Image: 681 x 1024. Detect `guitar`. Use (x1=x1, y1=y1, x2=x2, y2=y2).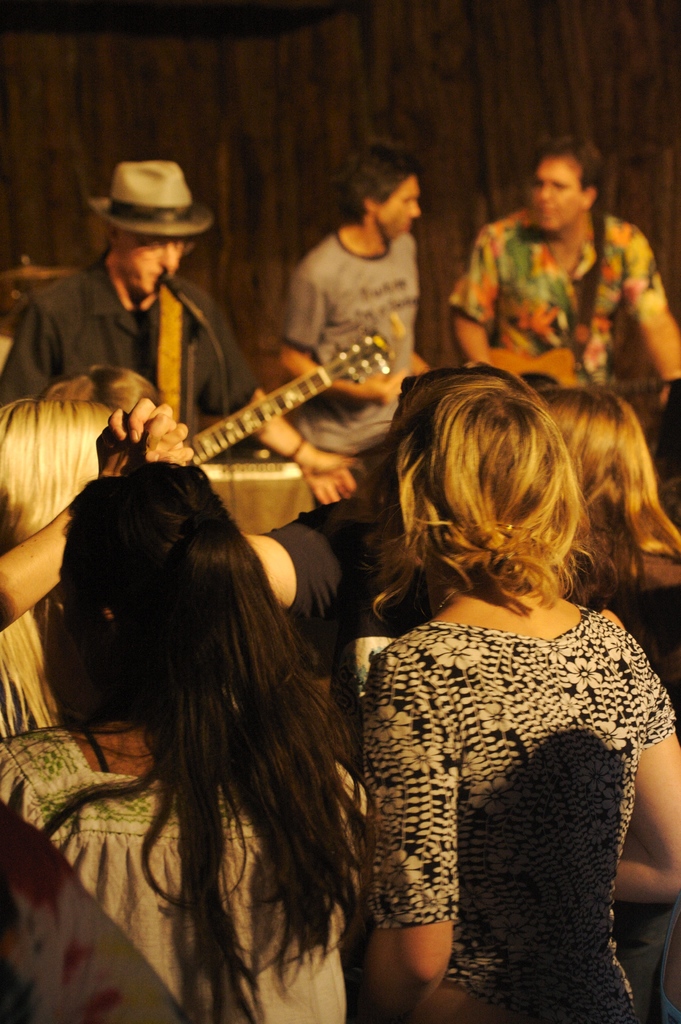
(x1=149, y1=316, x2=405, y2=483).
